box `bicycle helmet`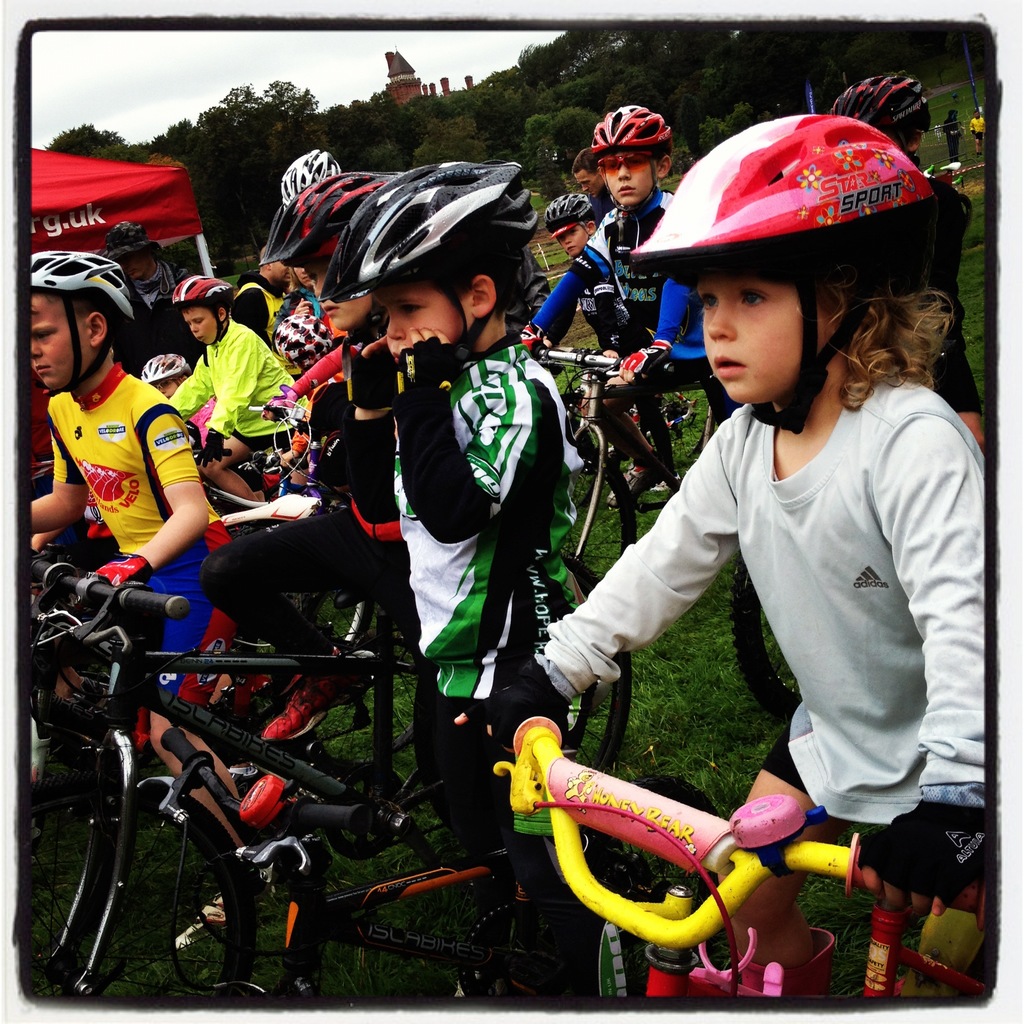
(left=280, top=146, right=344, bottom=202)
